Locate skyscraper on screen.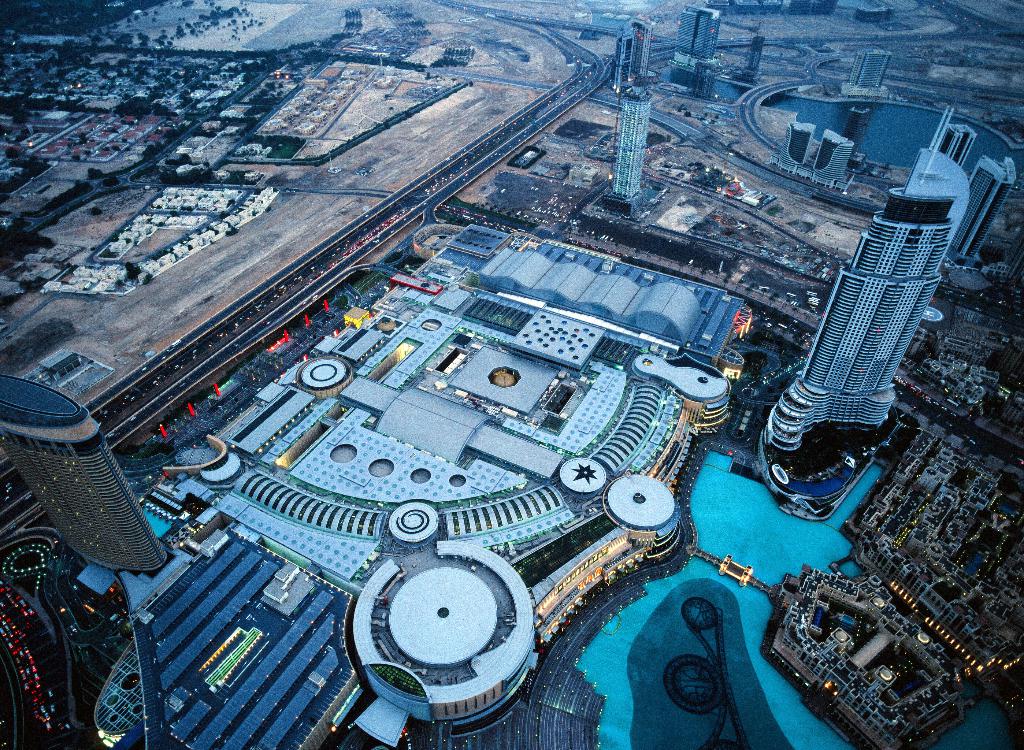
On screen at <box>668,5,718,73</box>.
